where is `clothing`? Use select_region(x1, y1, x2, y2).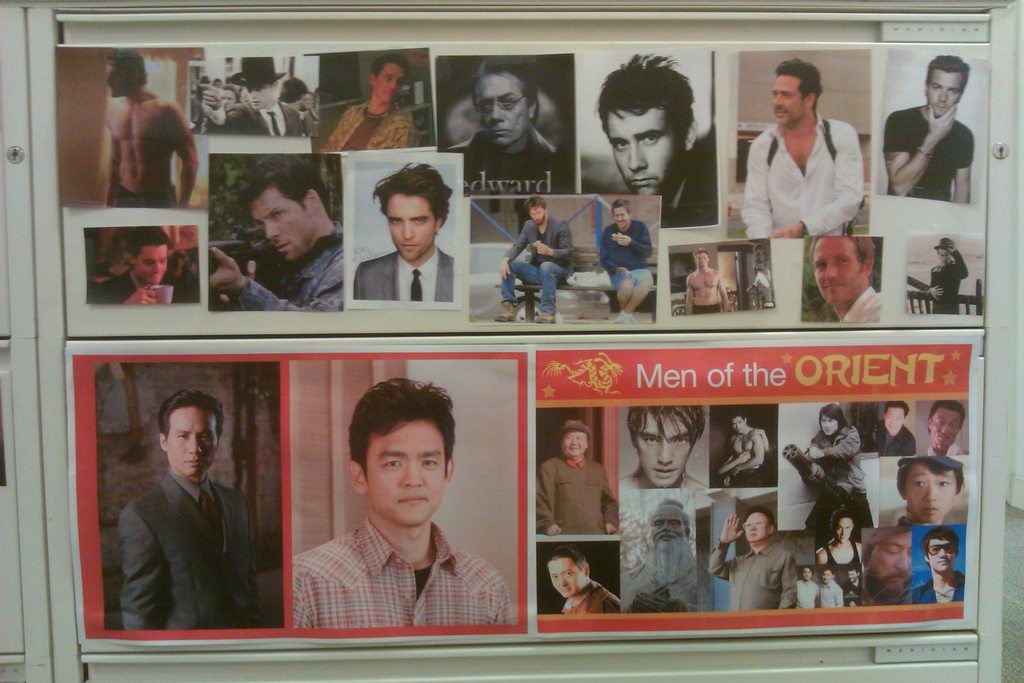
select_region(894, 519, 914, 527).
